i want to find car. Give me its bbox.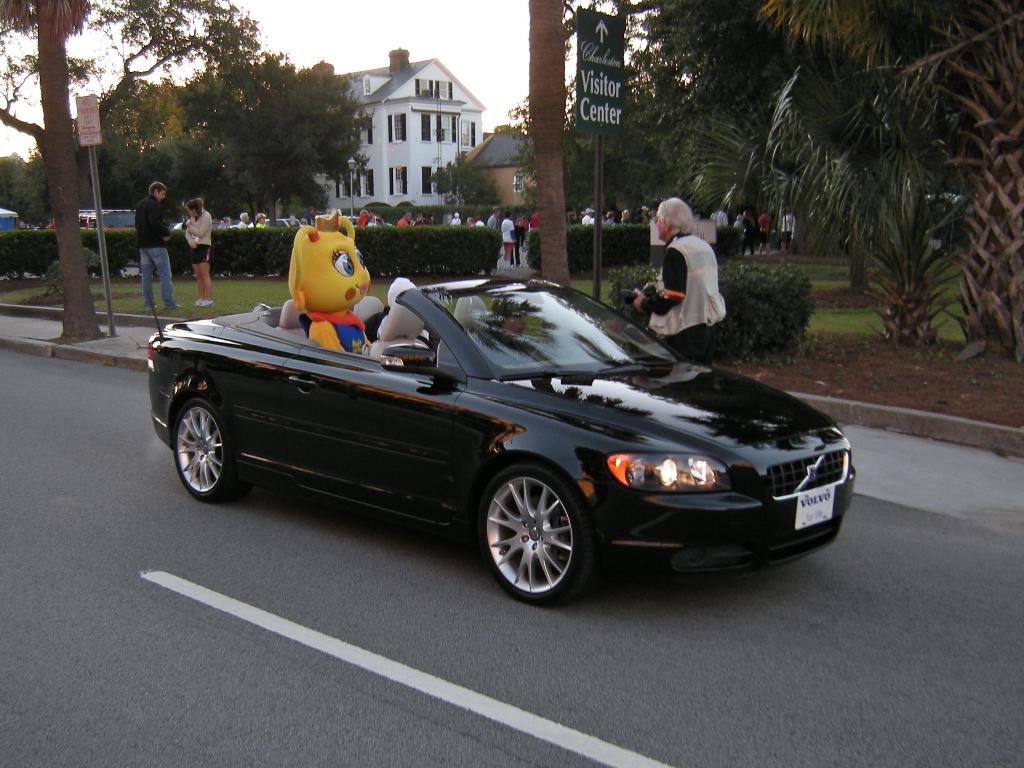
select_region(147, 271, 838, 607).
